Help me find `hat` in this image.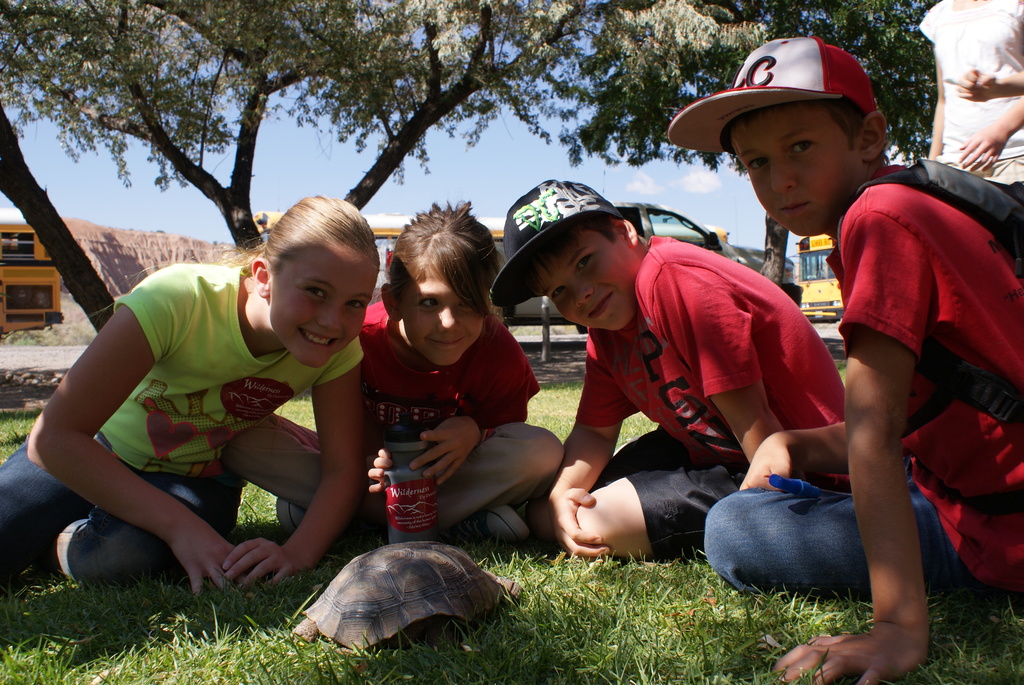
Found it: (left=490, top=173, right=632, bottom=311).
